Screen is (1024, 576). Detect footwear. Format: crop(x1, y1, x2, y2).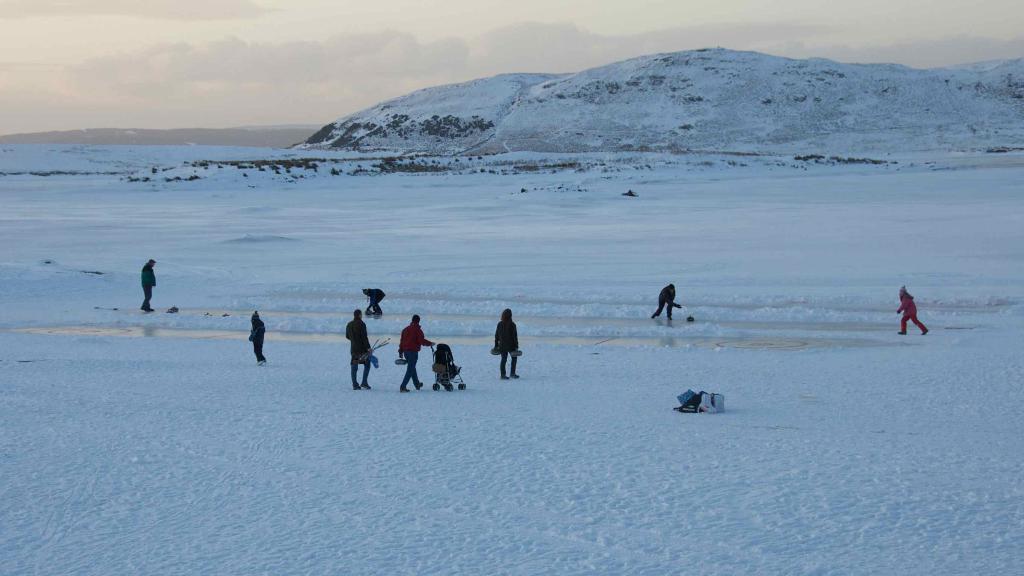
crop(353, 386, 362, 391).
